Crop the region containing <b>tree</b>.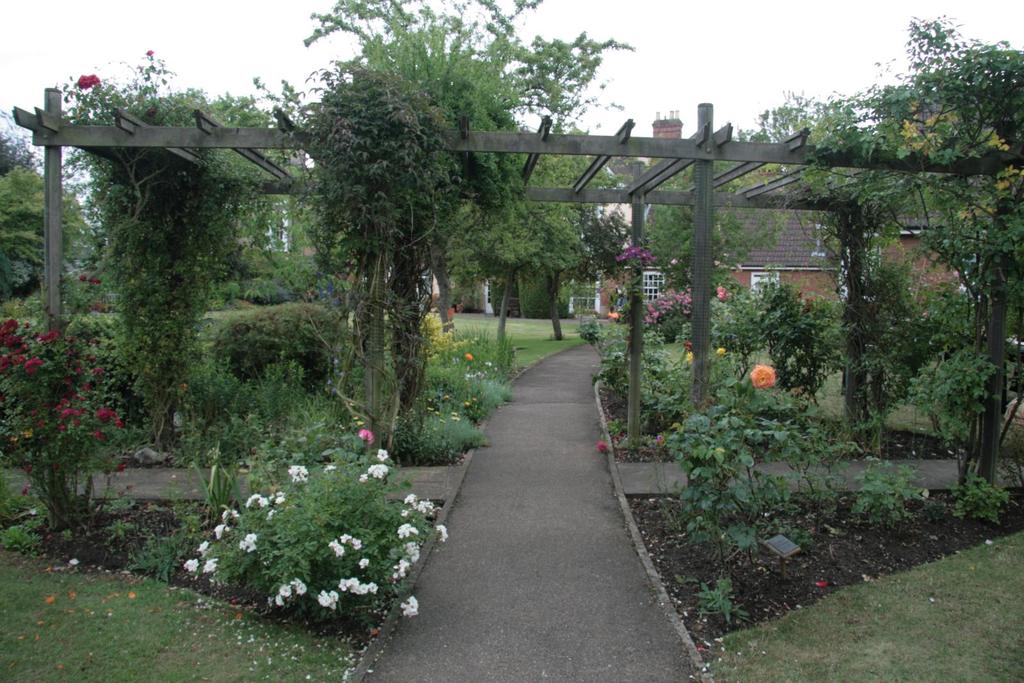
Crop region: box(0, 157, 69, 300).
